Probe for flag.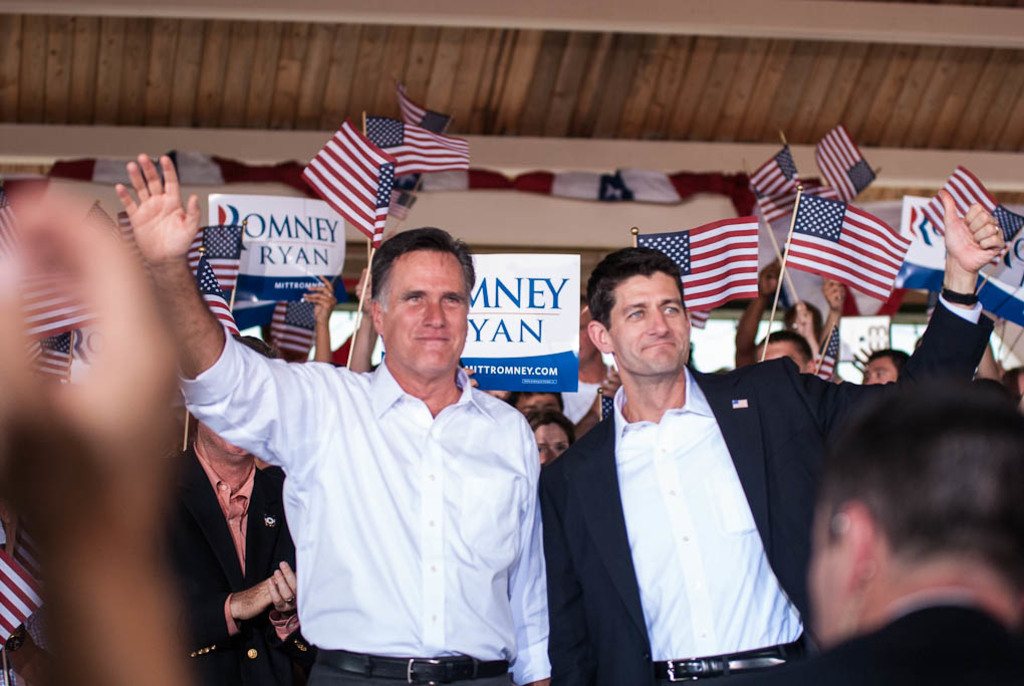
Probe result: bbox=[178, 225, 246, 291].
